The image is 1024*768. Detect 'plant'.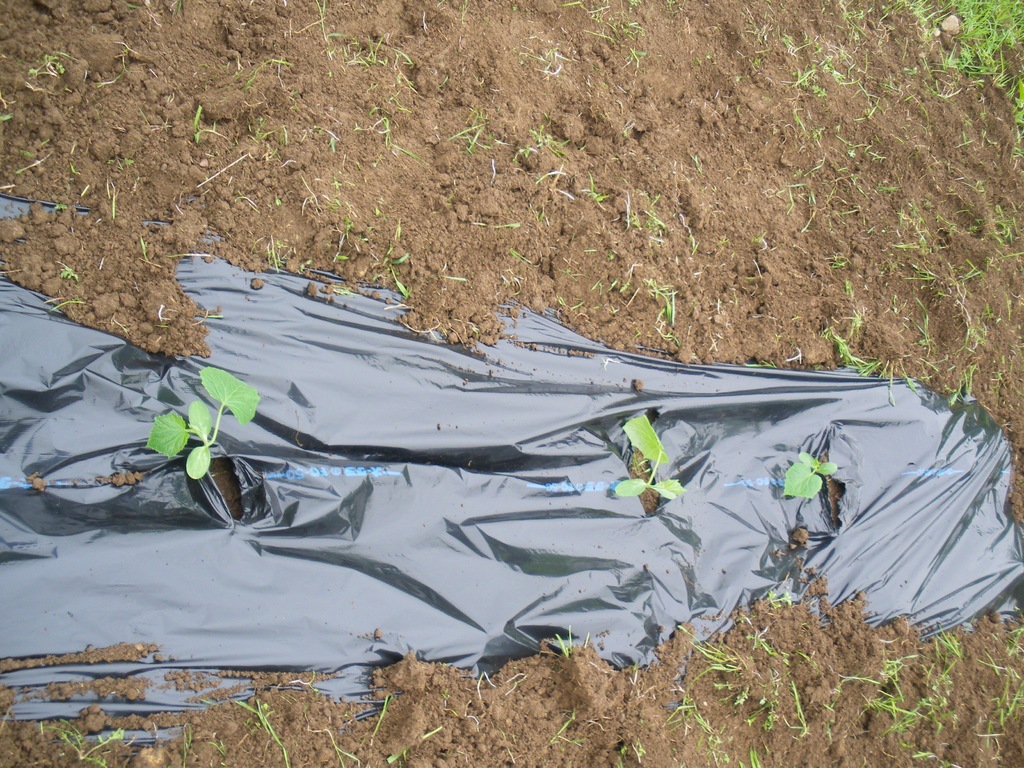
Detection: bbox(578, 170, 605, 198).
